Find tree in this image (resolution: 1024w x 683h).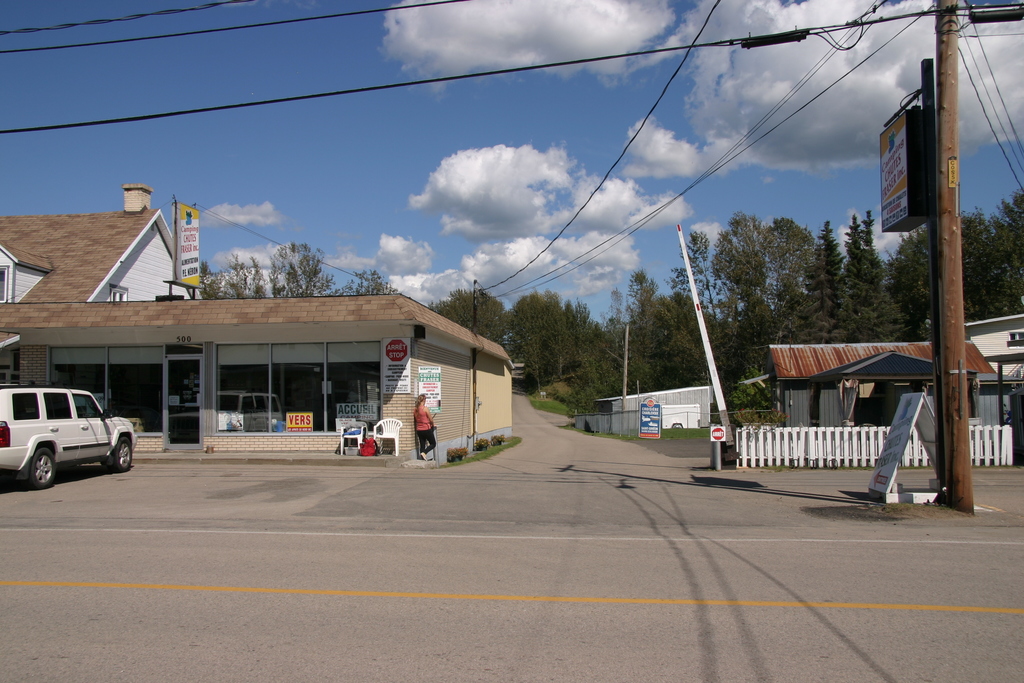
x1=743 y1=218 x2=864 y2=365.
